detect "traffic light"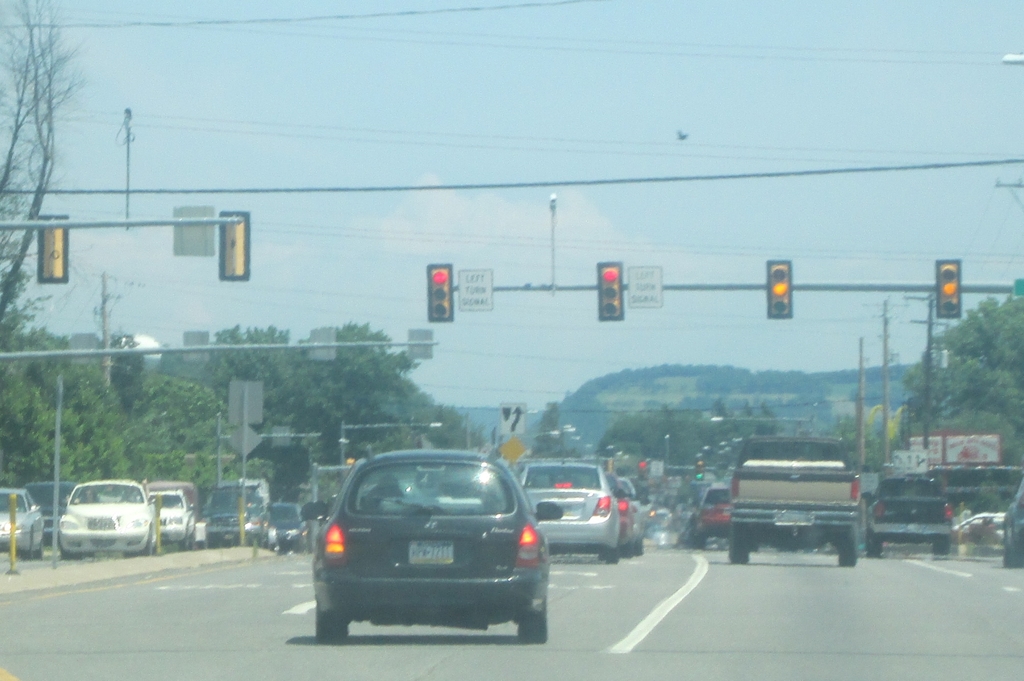
box=[934, 260, 964, 319]
